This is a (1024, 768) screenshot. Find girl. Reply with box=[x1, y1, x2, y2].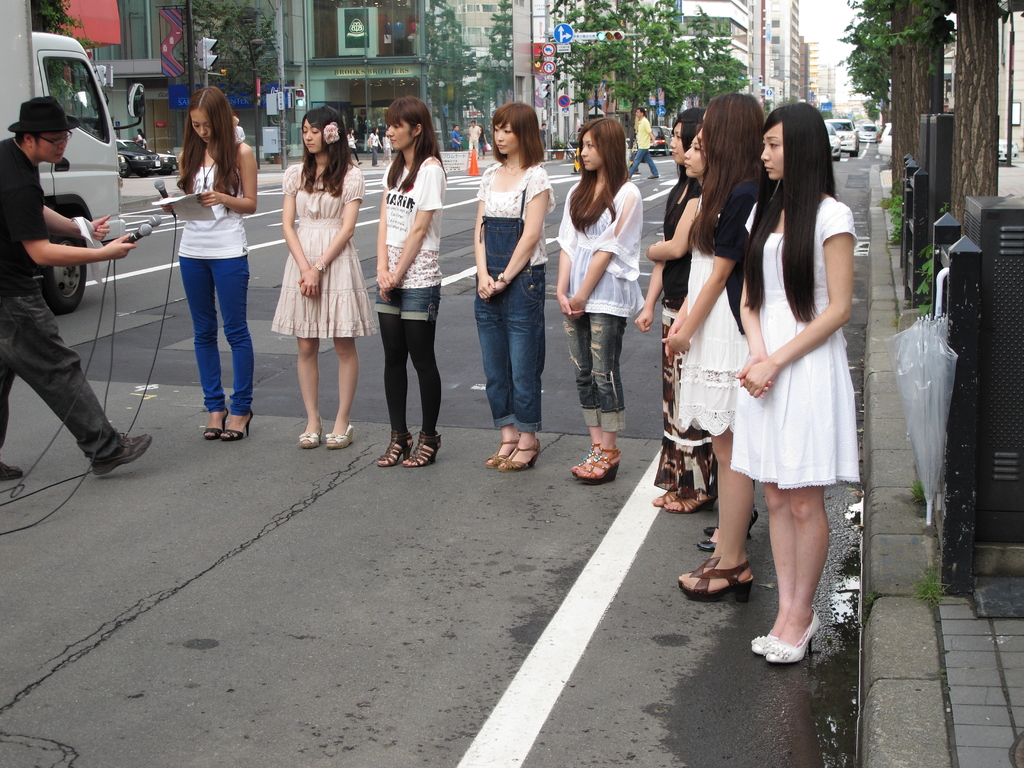
box=[678, 132, 721, 549].
